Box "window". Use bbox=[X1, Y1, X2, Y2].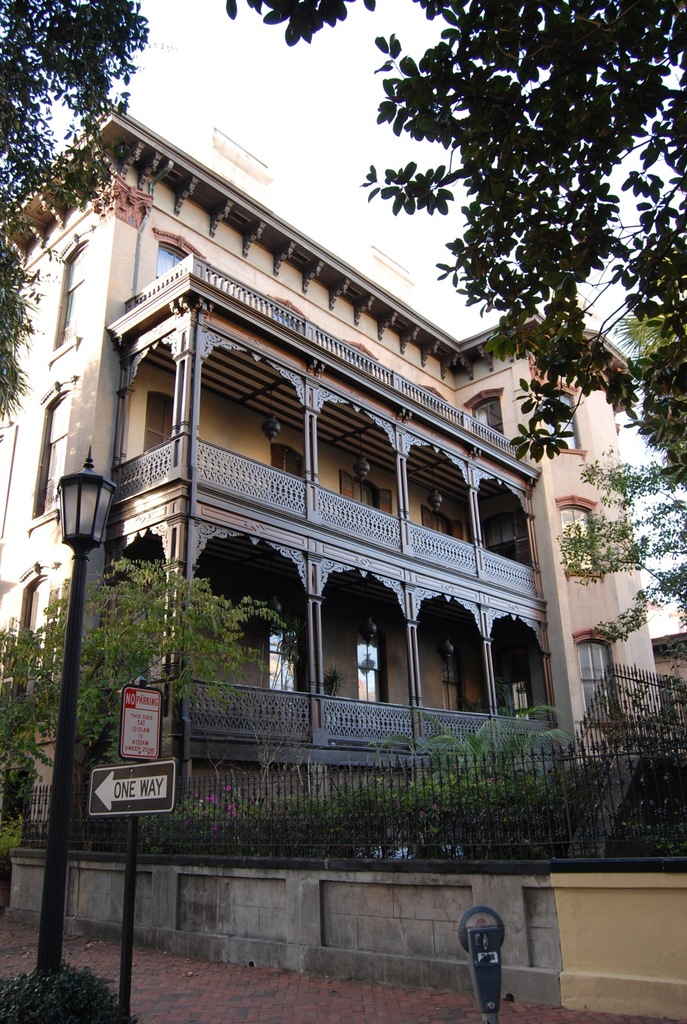
bbox=[357, 616, 388, 704].
